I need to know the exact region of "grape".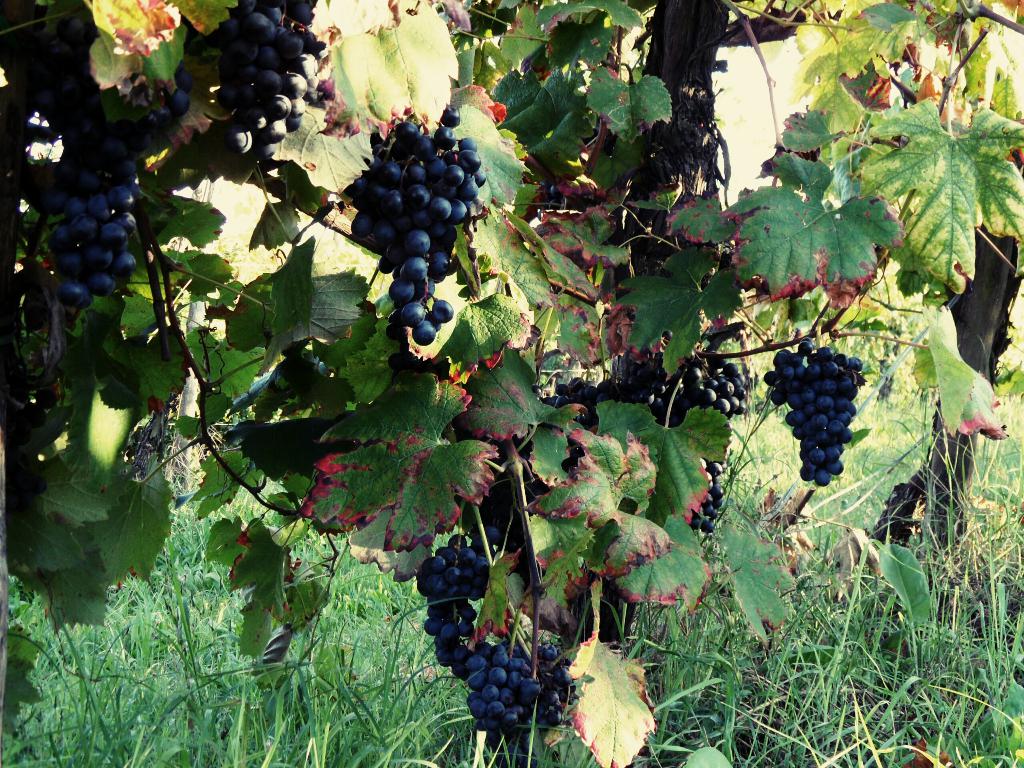
Region: (left=550, top=198, right=561, bottom=207).
